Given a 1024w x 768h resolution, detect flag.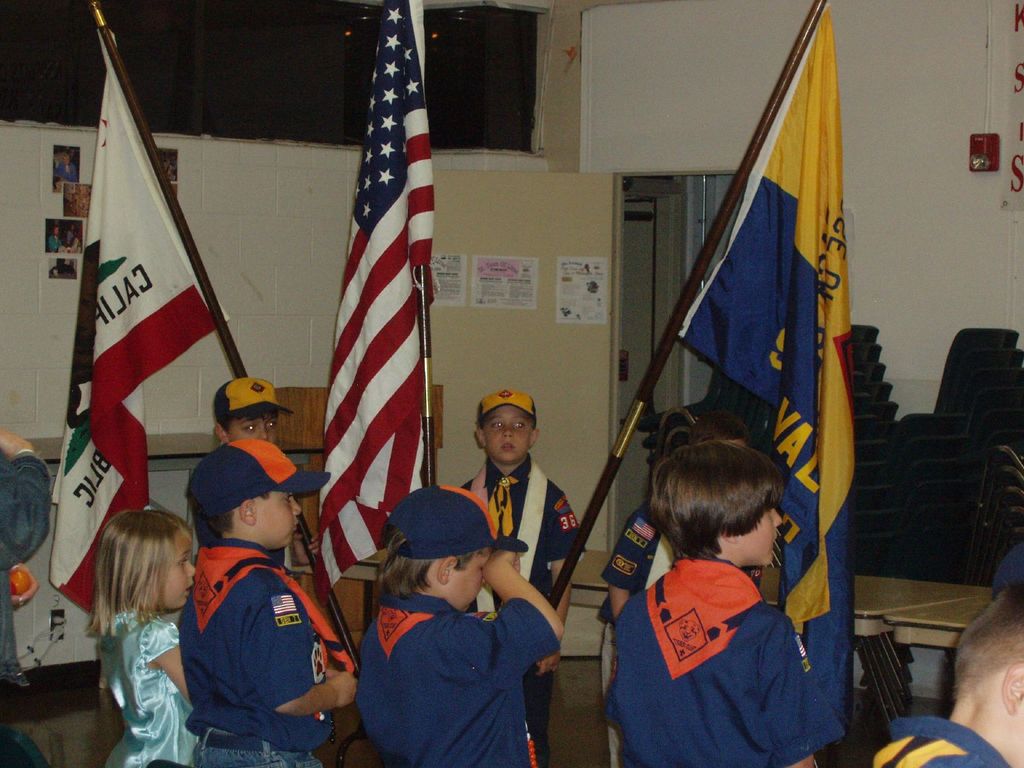
BBox(671, 0, 863, 757).
